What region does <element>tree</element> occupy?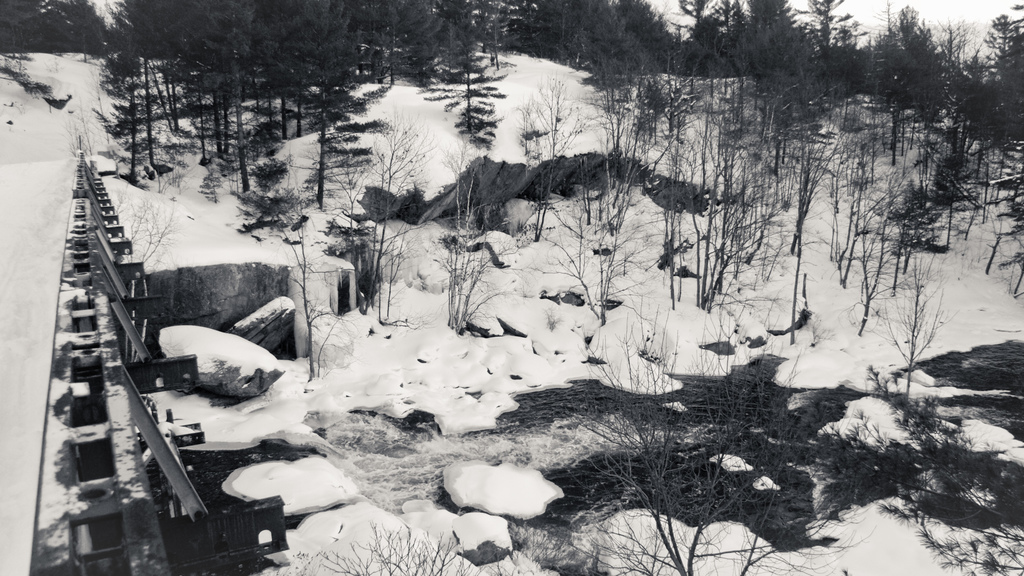
418,45,508,151.
